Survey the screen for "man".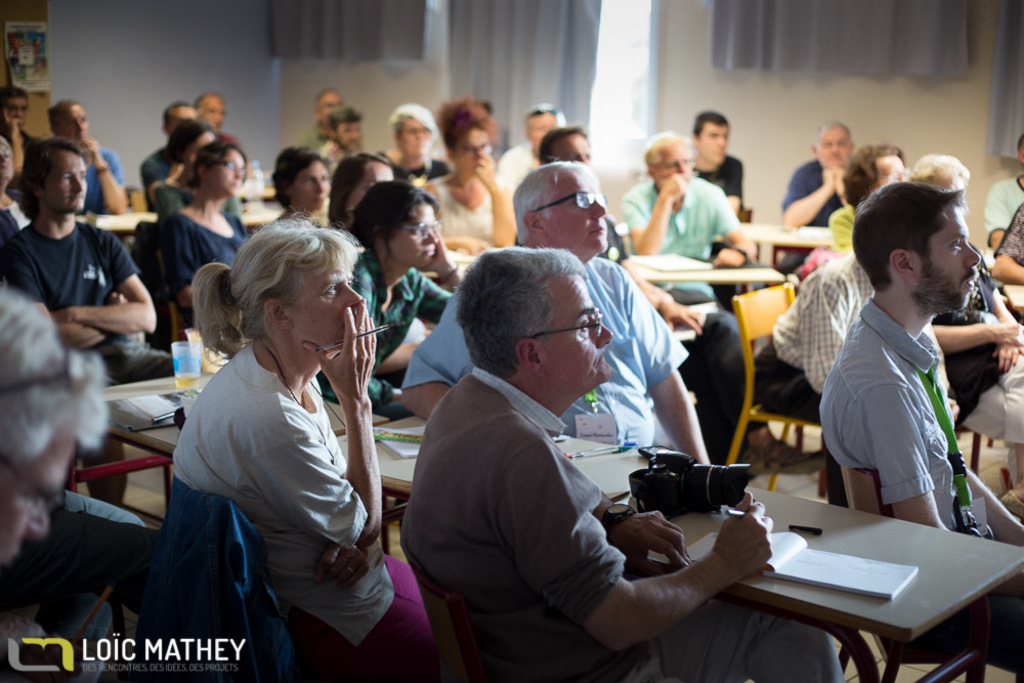
Survey found: 0/288/113/567.
